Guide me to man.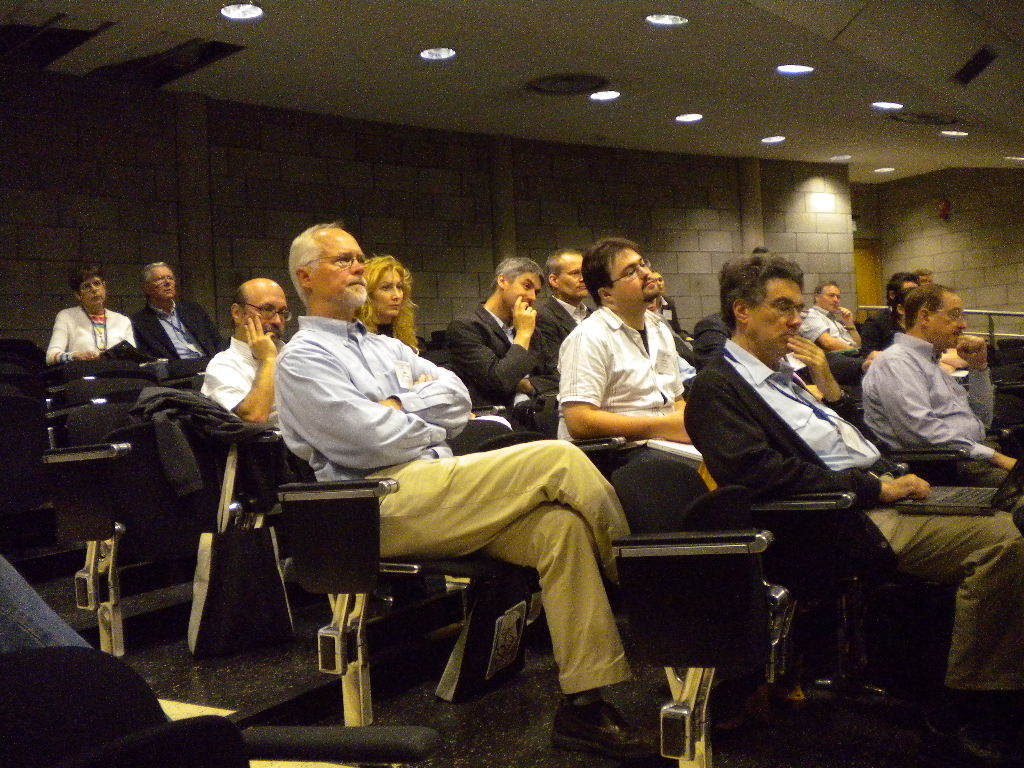
Guidance: 856/283/1018/481.
